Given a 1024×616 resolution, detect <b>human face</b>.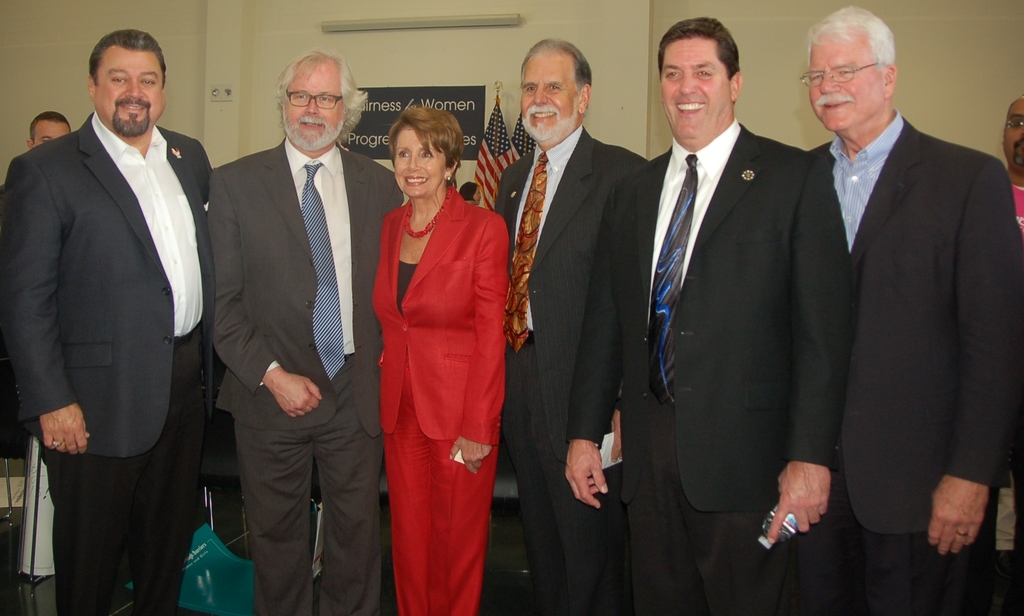
crop(664, 33, 736, 144).
